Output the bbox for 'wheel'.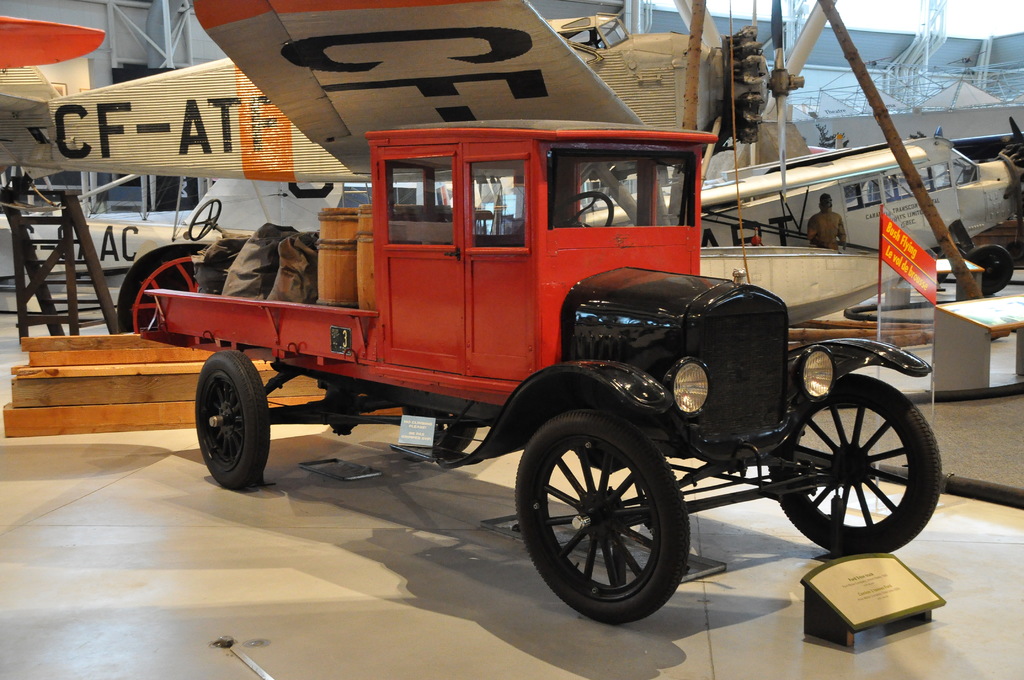
113, 254, 207, 339.
